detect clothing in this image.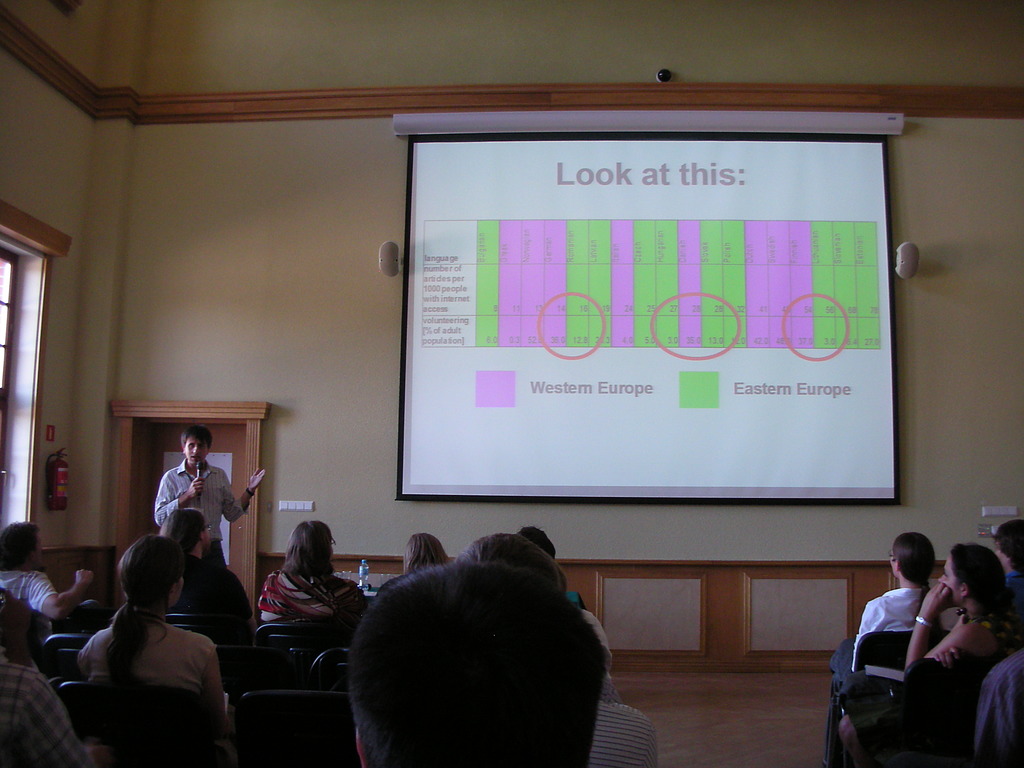
Detection: (left=576, top=605, right=617, bottom=684).
